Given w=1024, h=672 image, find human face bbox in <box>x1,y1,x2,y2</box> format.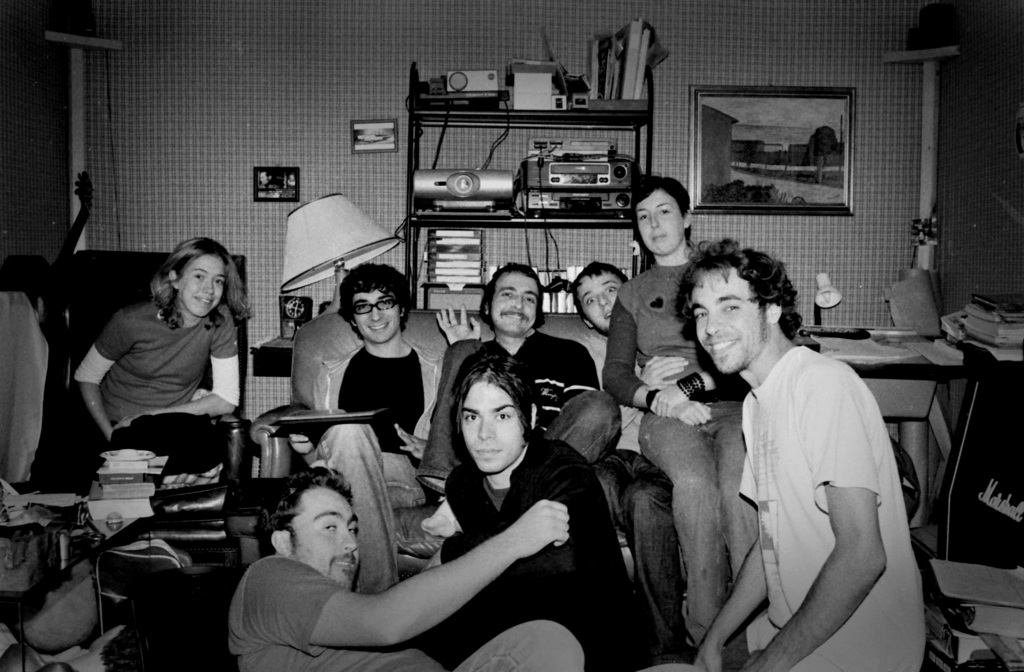
<box>178,256,225,316</box>.
